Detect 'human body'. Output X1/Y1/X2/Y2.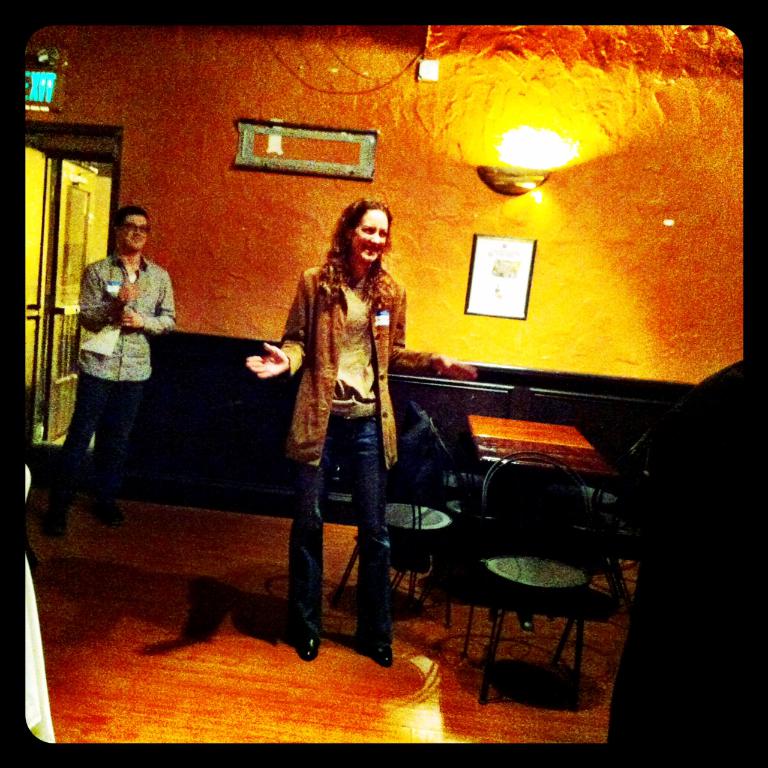
248/196/412/690.
